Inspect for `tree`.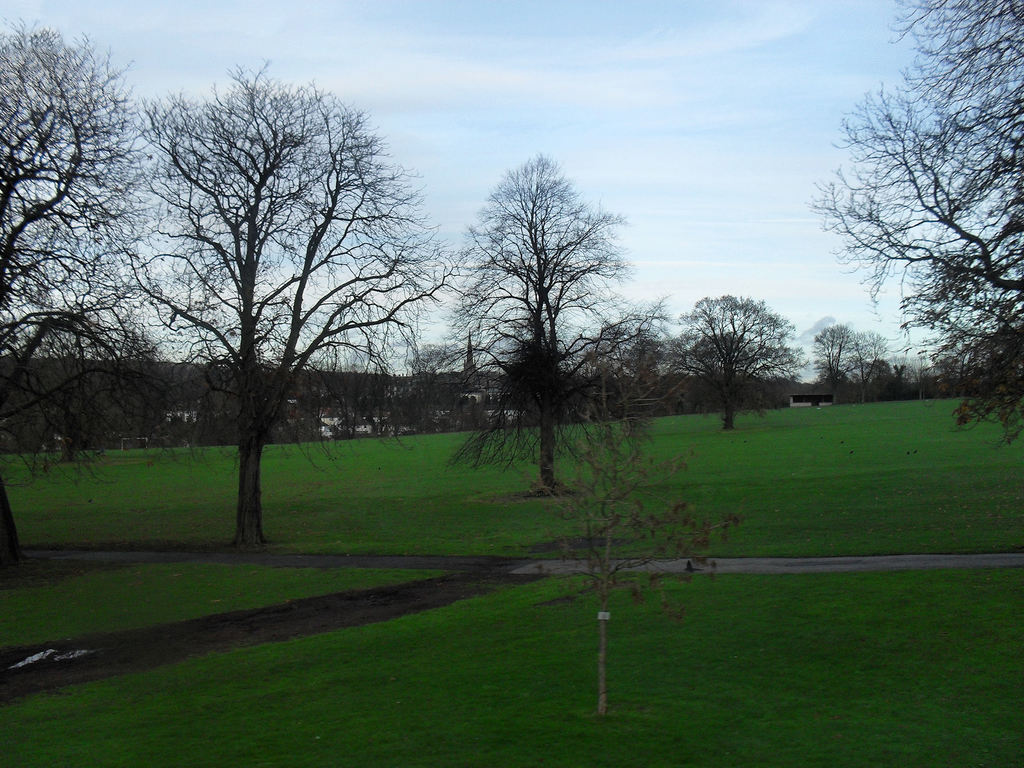
Inspection: bbox(0, 20, 170, 557).
